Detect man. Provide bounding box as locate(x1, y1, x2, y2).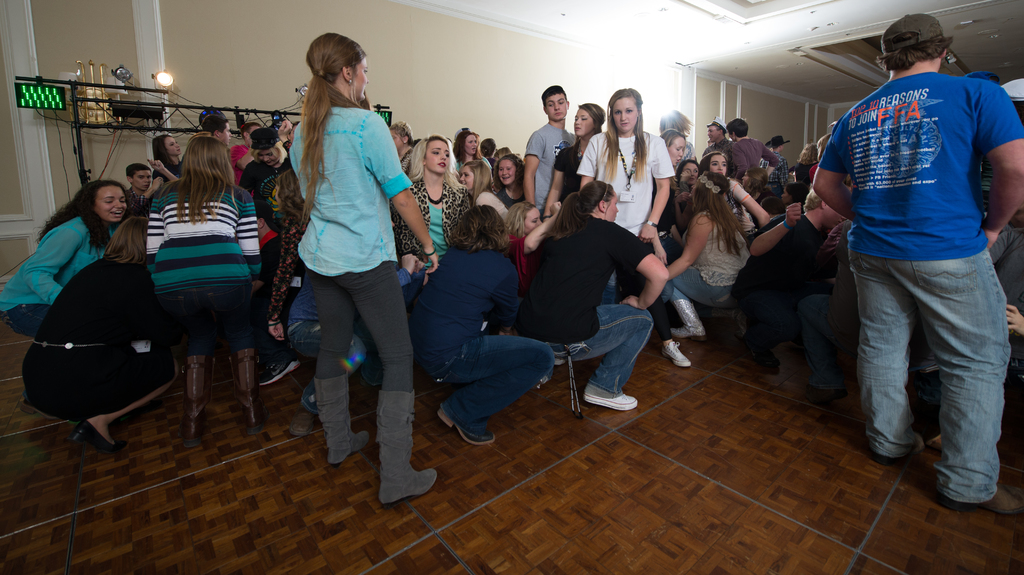
locate(764, 135, 793, 190).
